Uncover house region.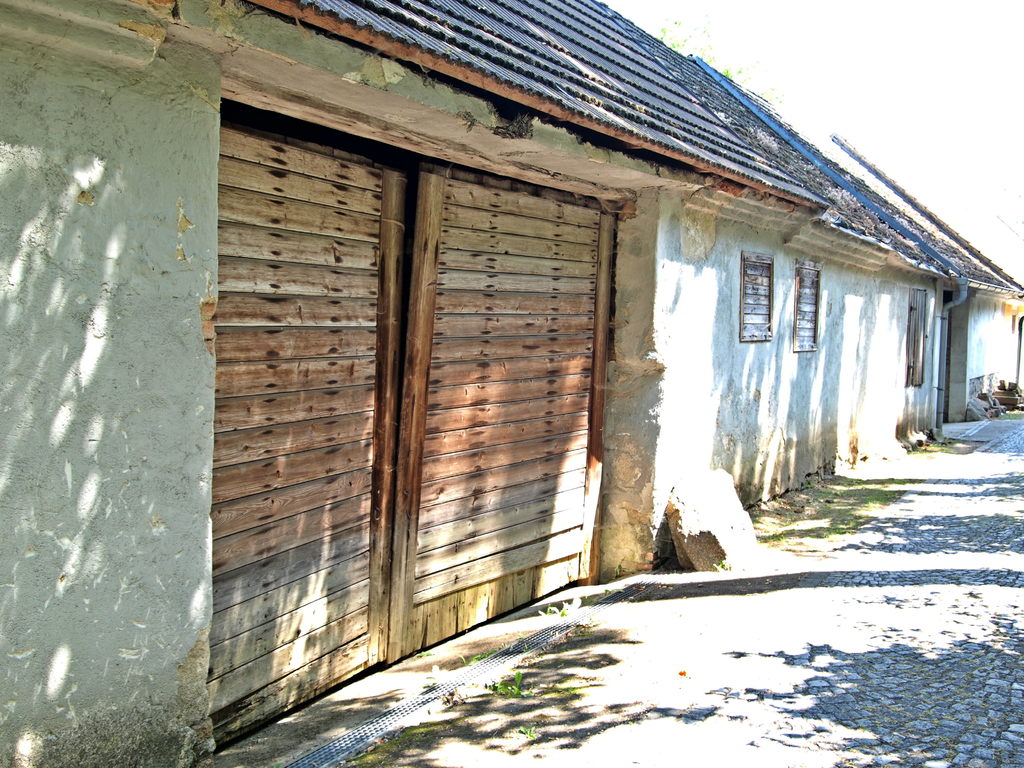
Uncovered: rect(102, 0, 989, 751).
